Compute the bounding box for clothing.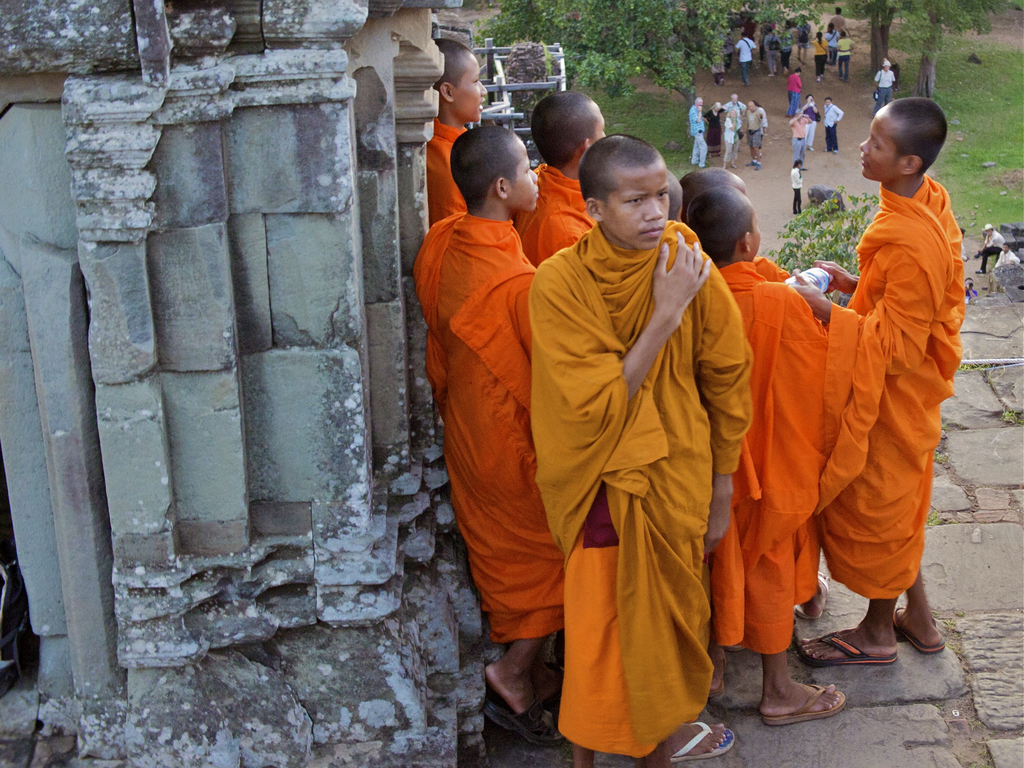
(964,281,979,301).
